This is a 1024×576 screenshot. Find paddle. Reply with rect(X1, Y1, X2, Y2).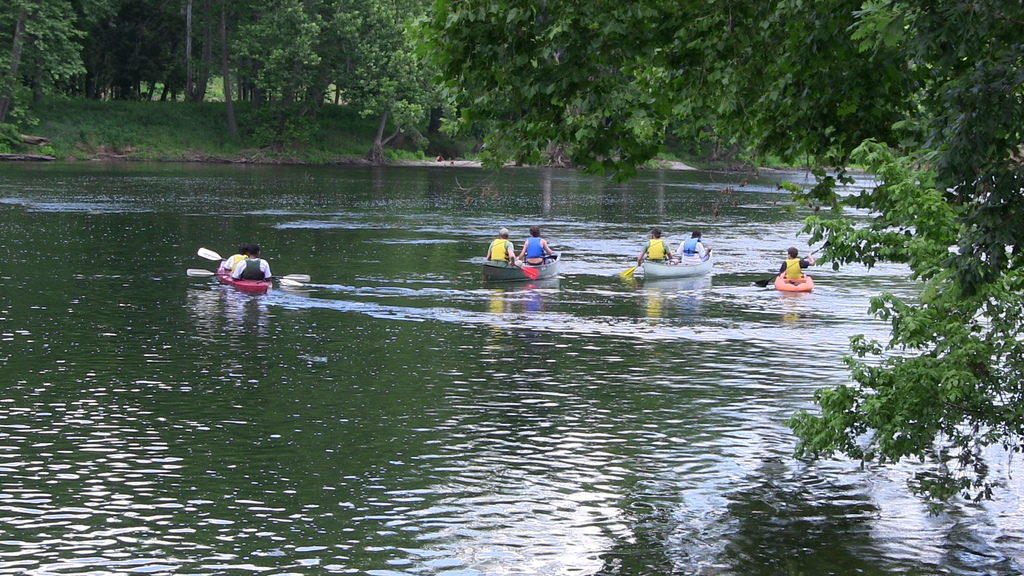
rect(627, 243, 678, 287).
